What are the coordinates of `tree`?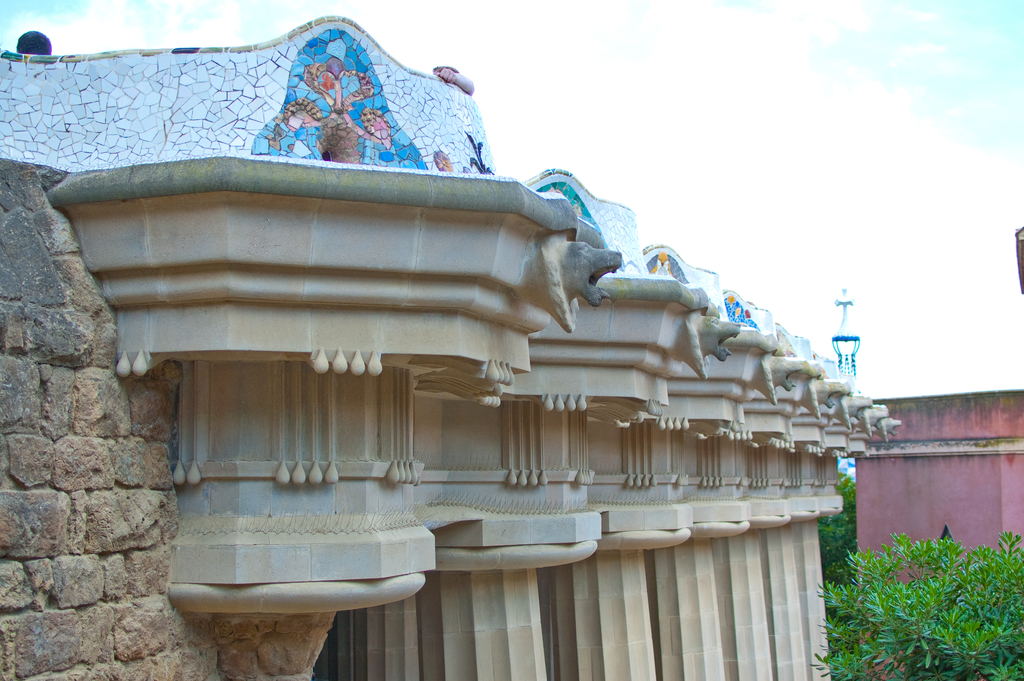
crop(806, 521, 1023, 680).
